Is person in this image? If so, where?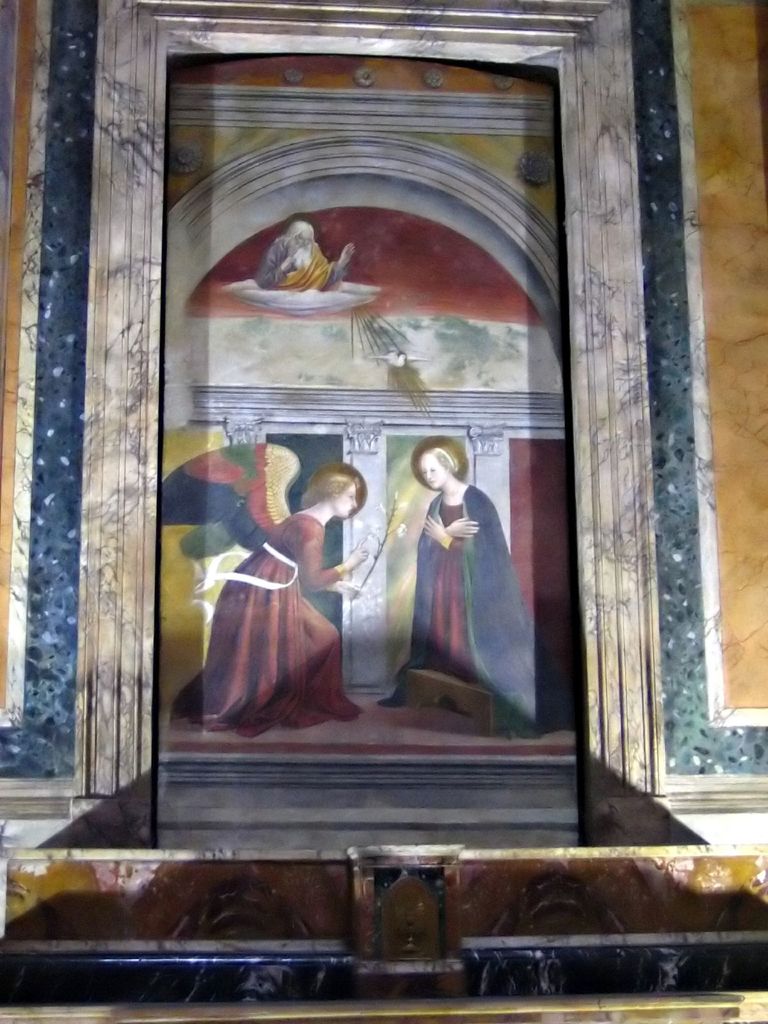
Yes, at 204:417:377:769.
